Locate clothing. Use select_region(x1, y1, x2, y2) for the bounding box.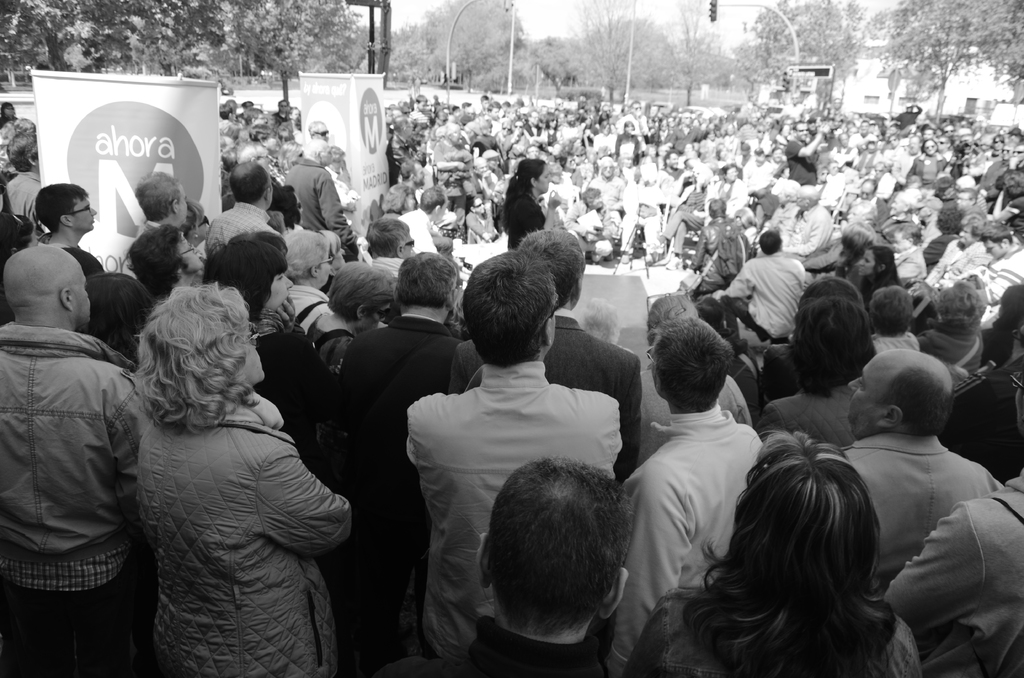
select_region(118, 333, 348, 677).
